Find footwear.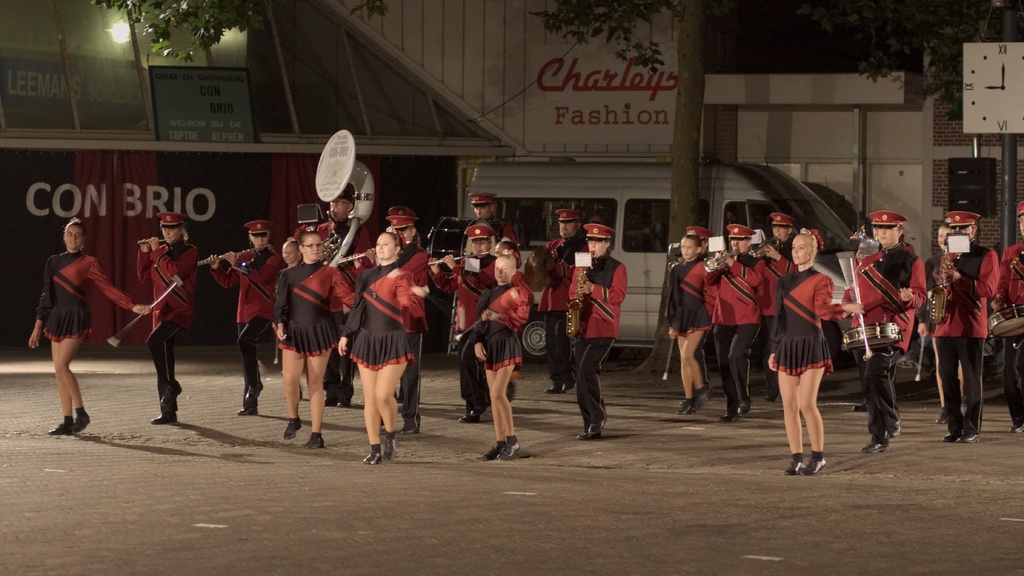
crop(884, 423, 900, 438).
